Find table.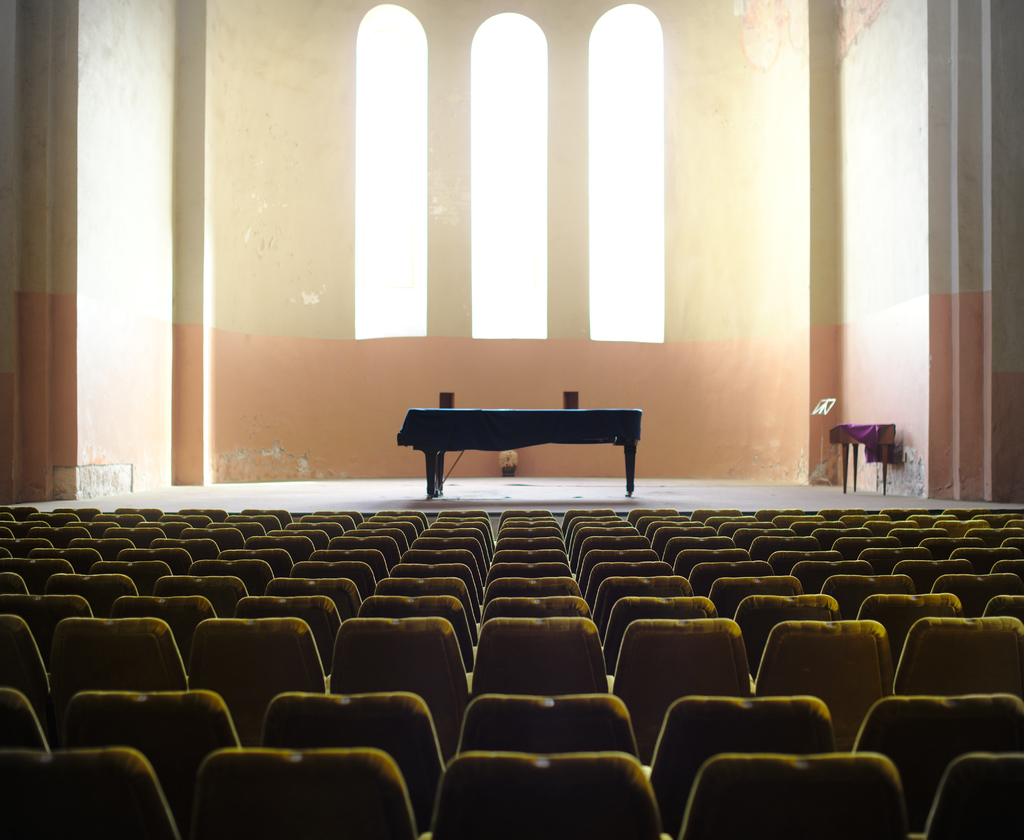
left=829, top=423, right=898, bottom=494.
